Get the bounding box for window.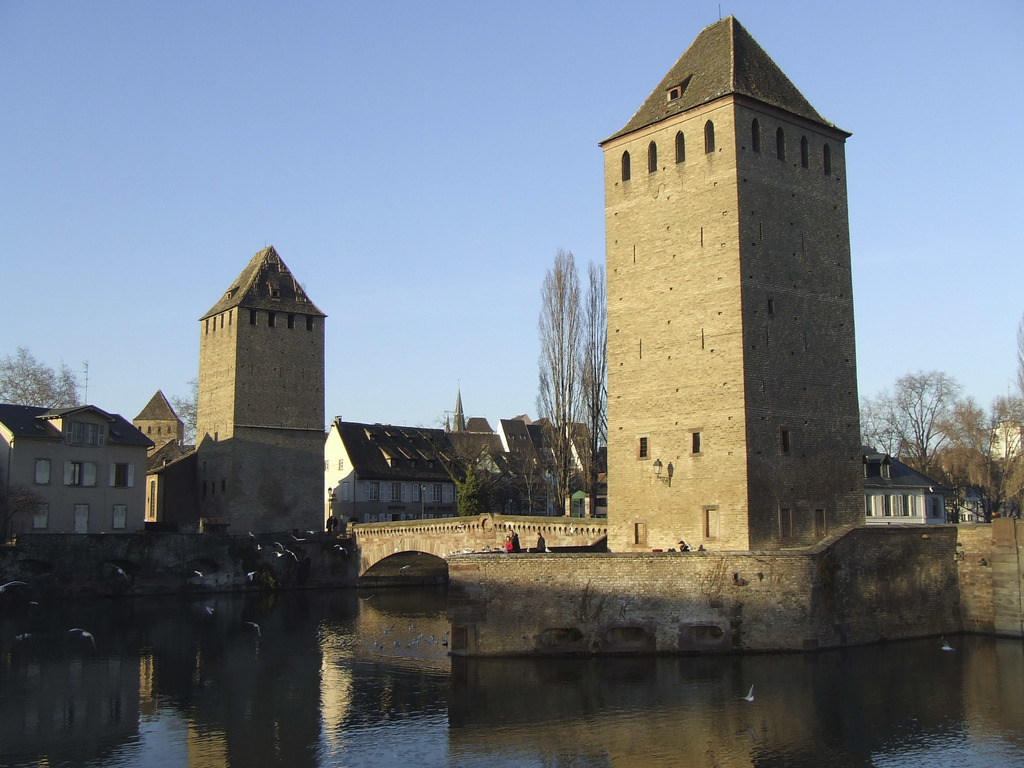
detection(774, 506, 791, 538).
